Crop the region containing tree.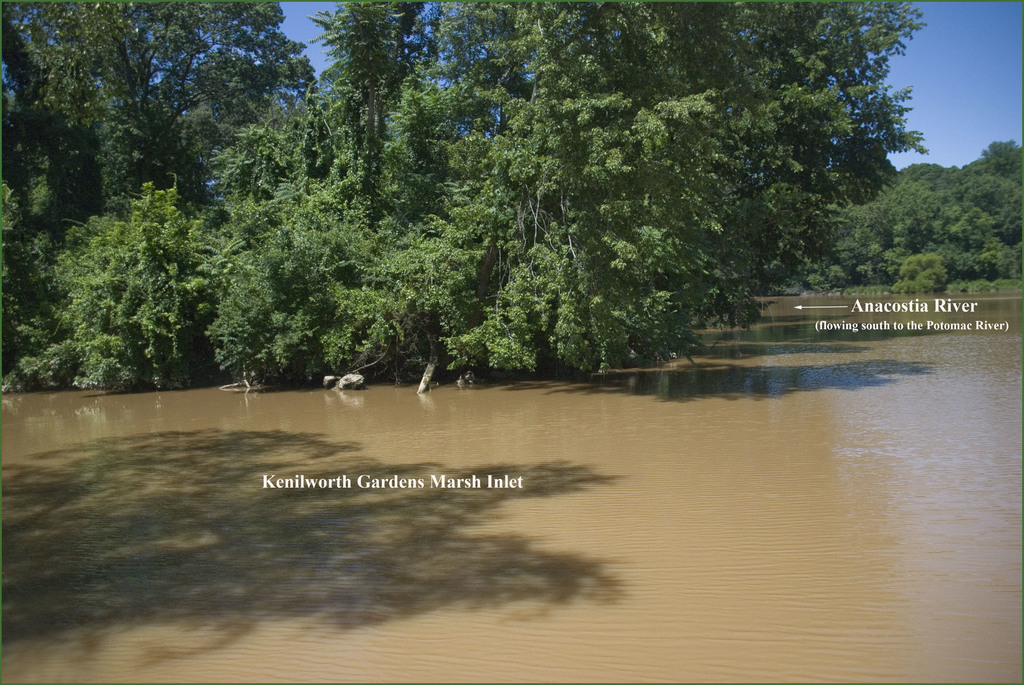
Crop region: (941,196,980,246).
